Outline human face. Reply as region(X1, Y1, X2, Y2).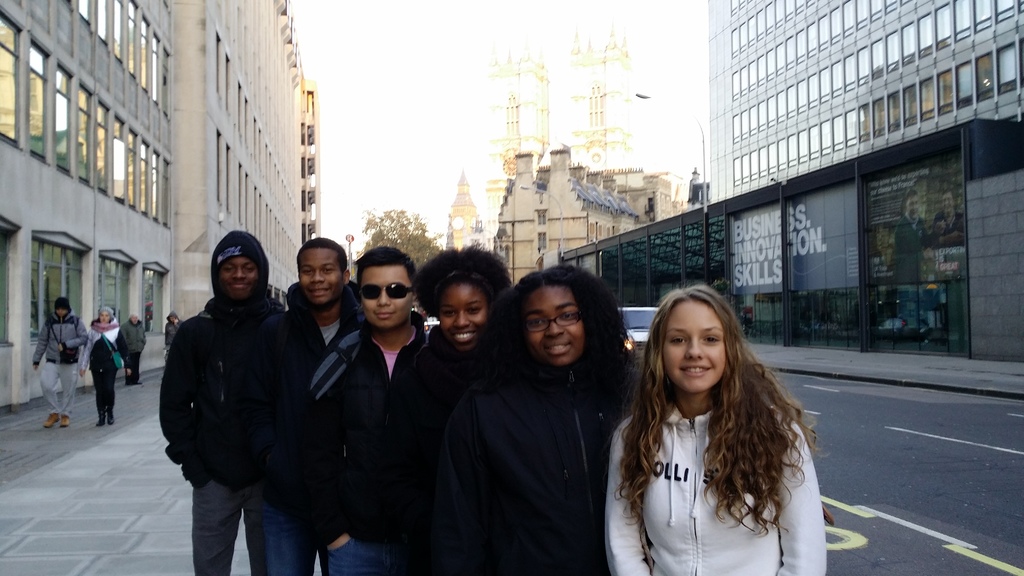
region(55, 308, 67, 315).
